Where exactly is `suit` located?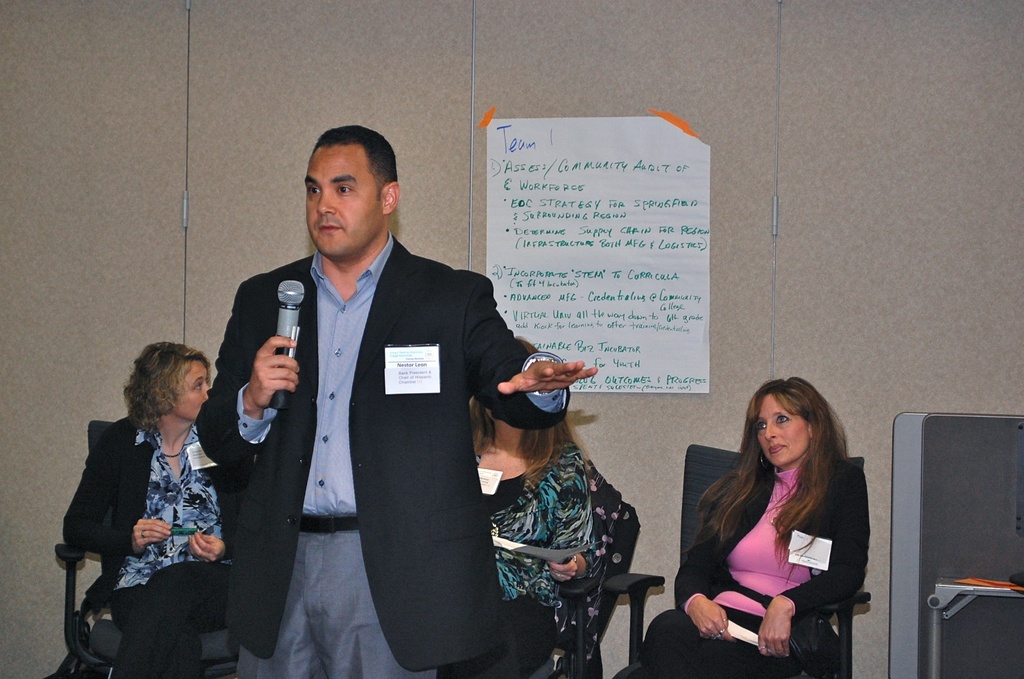
Its bounding box is x1=218, y1=169, x2=560, y2=666.
